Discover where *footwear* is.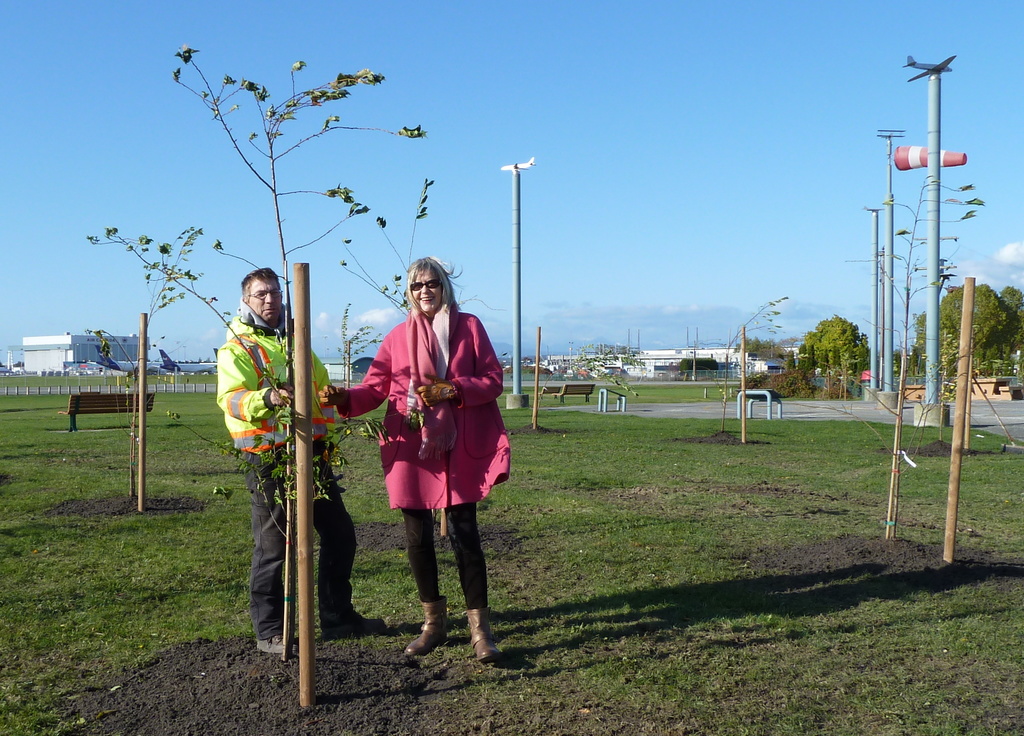
Discovered at 317/614/385/635.
